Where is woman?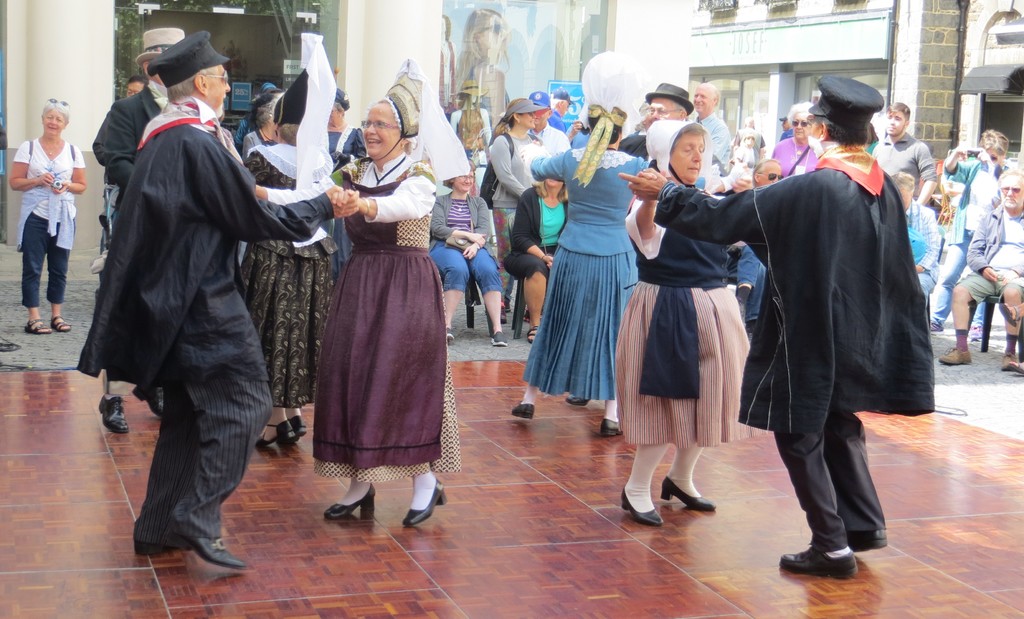
x1=525, y1=47, x2=650, y2=440.
